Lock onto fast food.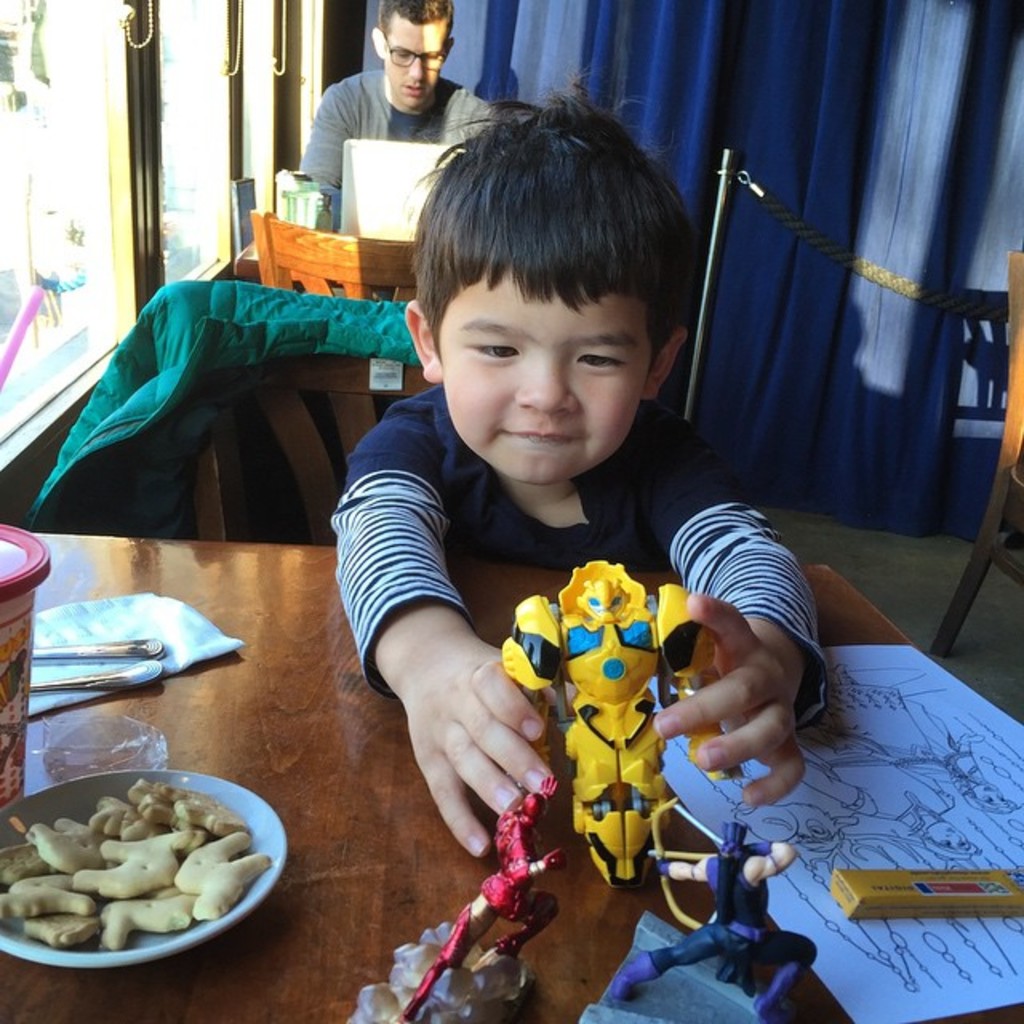
Locked: <bbox>50, 830, 211, 885</bbox>.
